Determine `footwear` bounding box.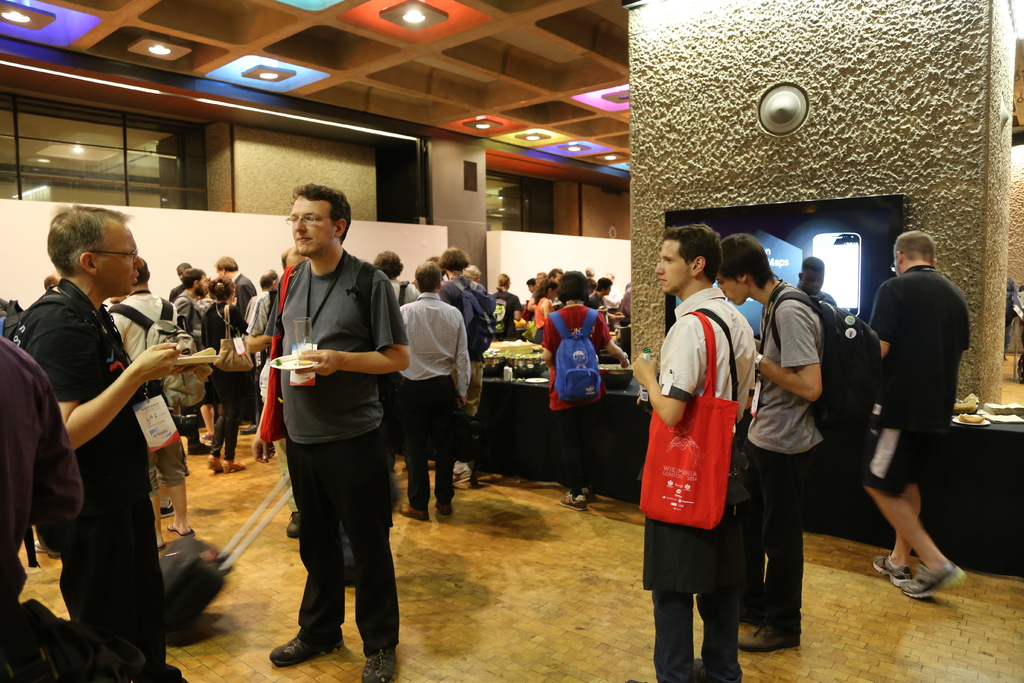
Determined: box(161, 503, 181, 518).
